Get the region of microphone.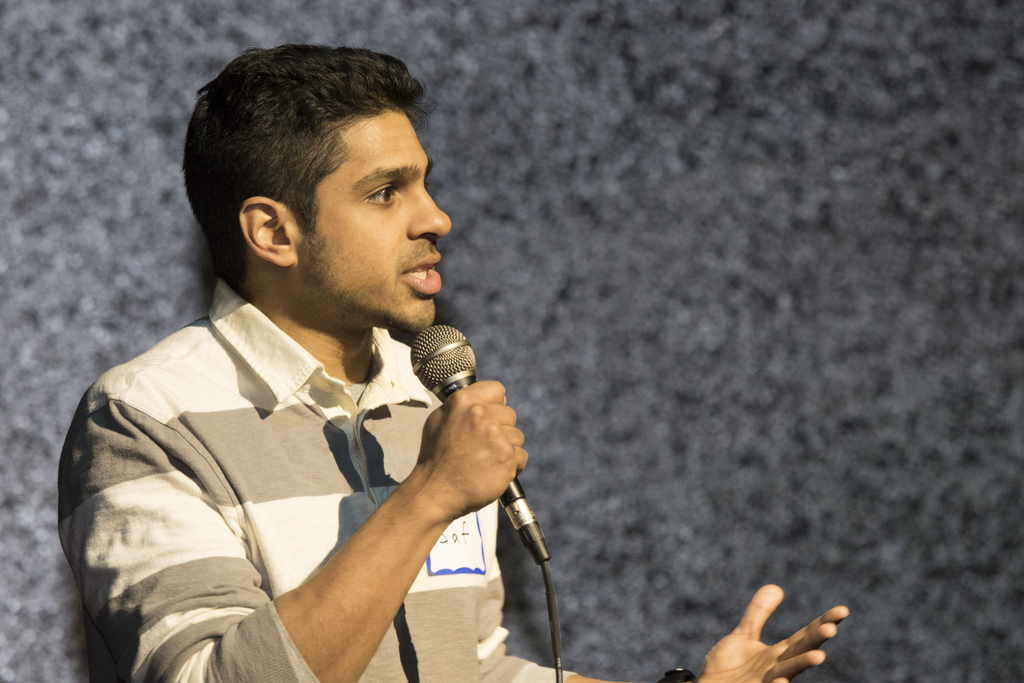
locate(409, 322, 557, 571).
